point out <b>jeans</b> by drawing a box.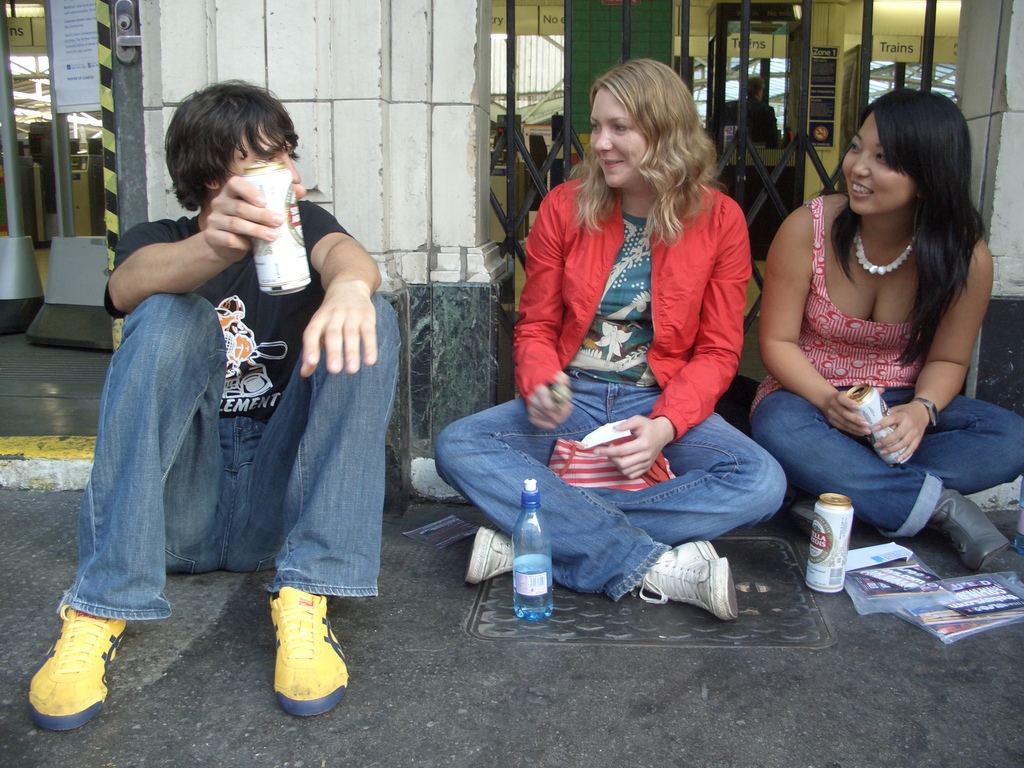
x1=752, y1=390, x2=1023, y2=541.
